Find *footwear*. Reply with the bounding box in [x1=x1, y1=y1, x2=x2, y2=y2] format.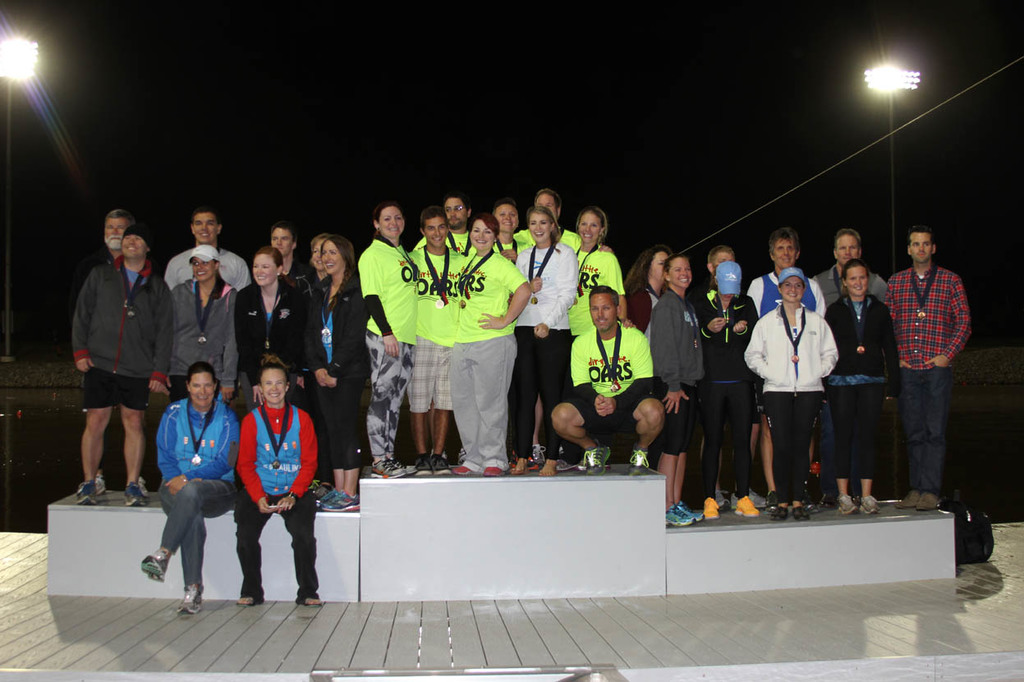
[x1=454, y1=464, x2=470, y2=476].
